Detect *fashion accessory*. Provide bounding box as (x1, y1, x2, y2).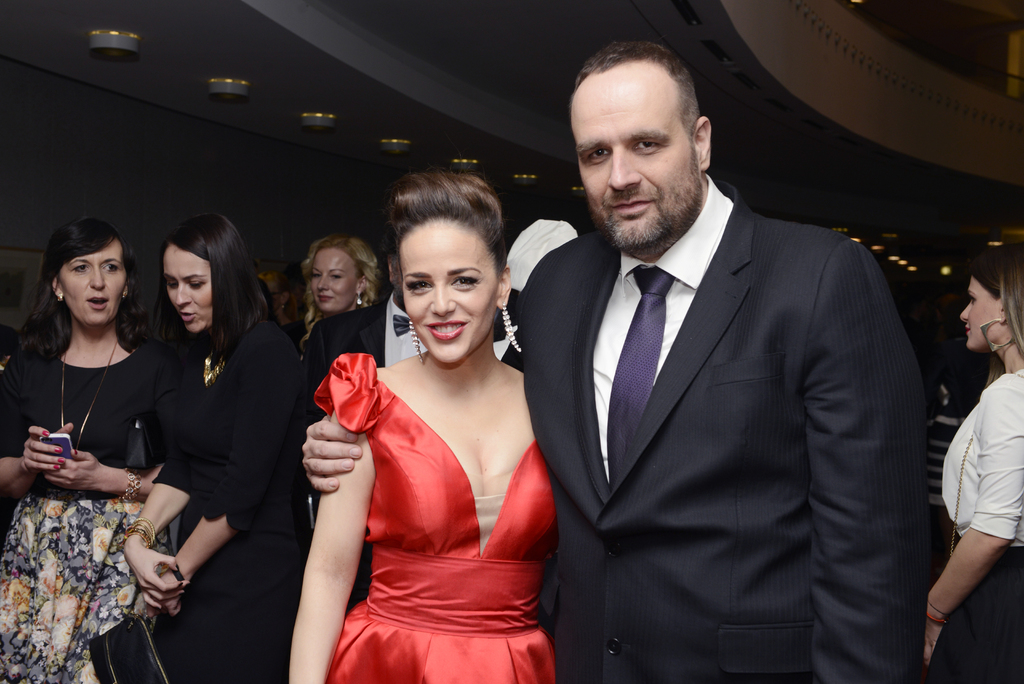
(47, 341, 125, 455).
